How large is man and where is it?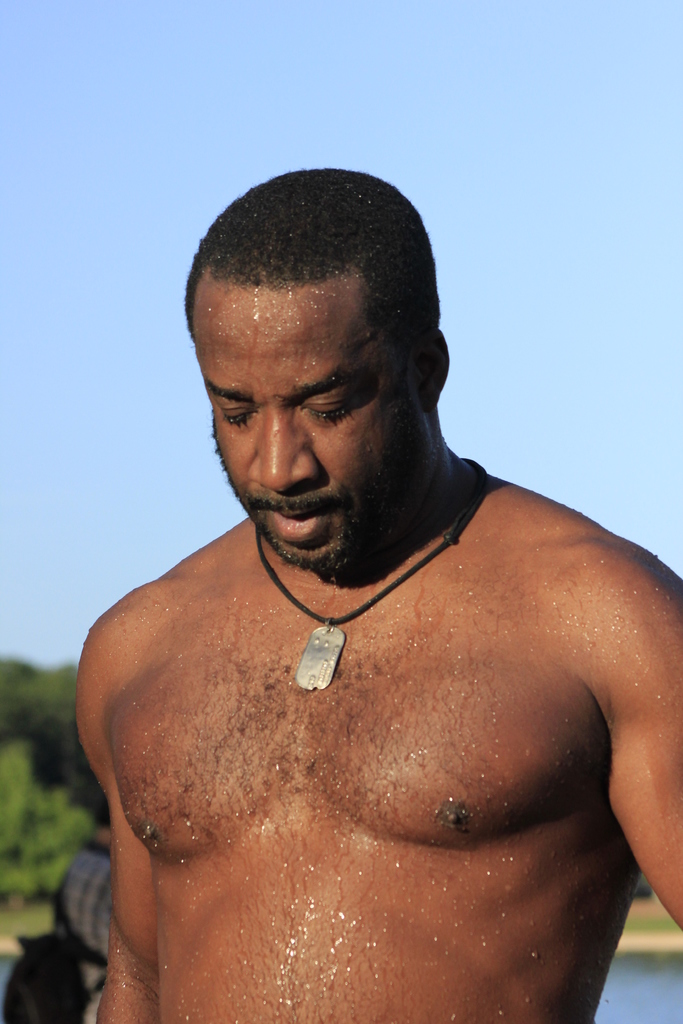
Bounding box: box=[61, 162, 682, 1023].
